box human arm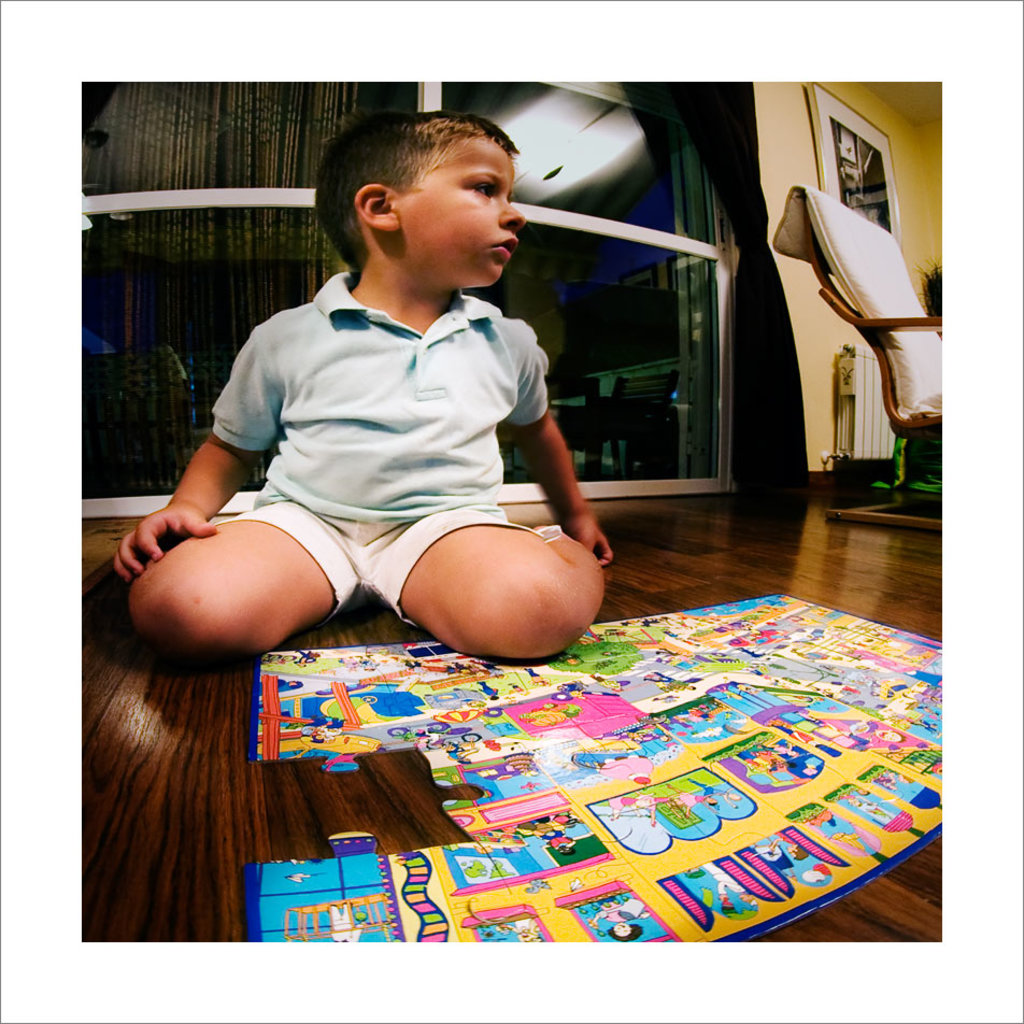
left=630, top=803, right=643, bottom=814
